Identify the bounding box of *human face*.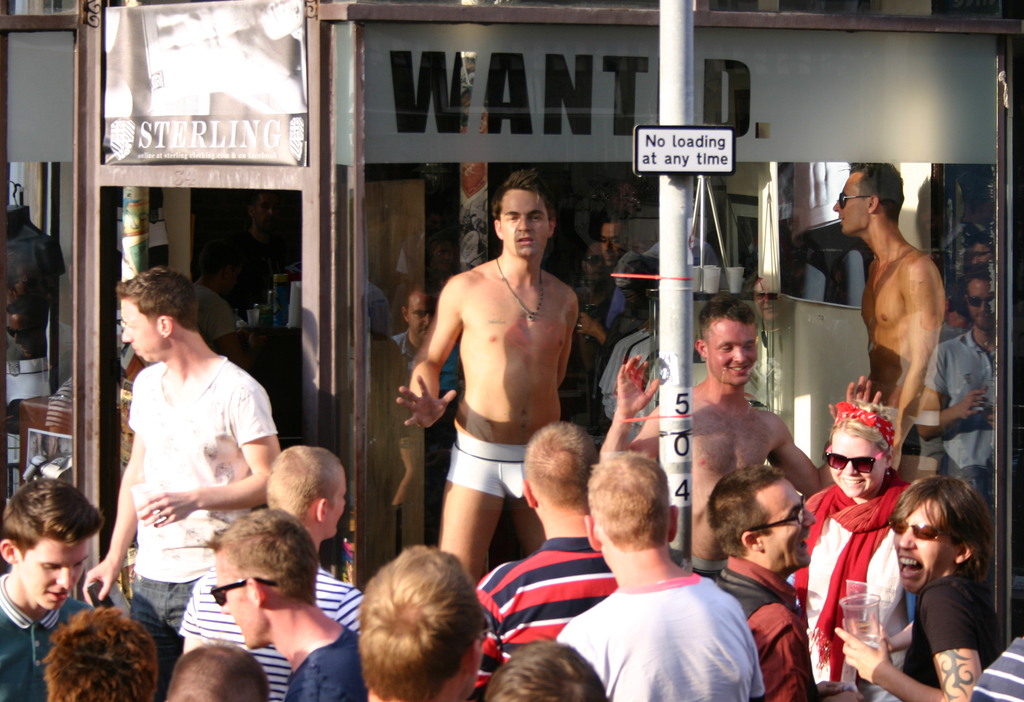
x1=502 y1=192 x2=550 y2=258.
